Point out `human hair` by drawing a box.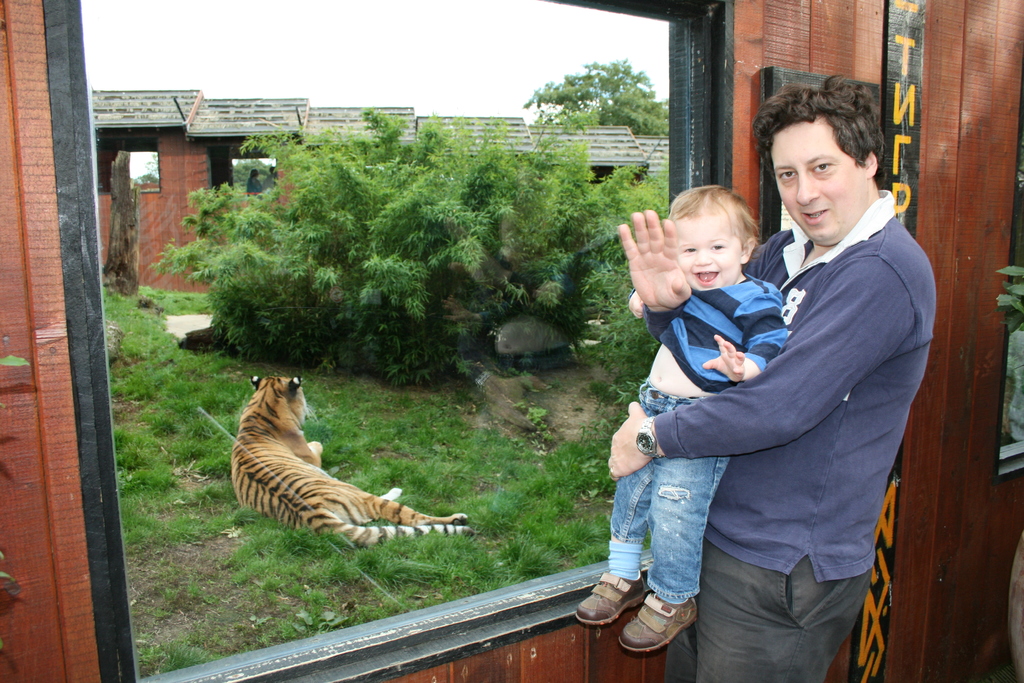
<box>665,181,769,252</box>.
